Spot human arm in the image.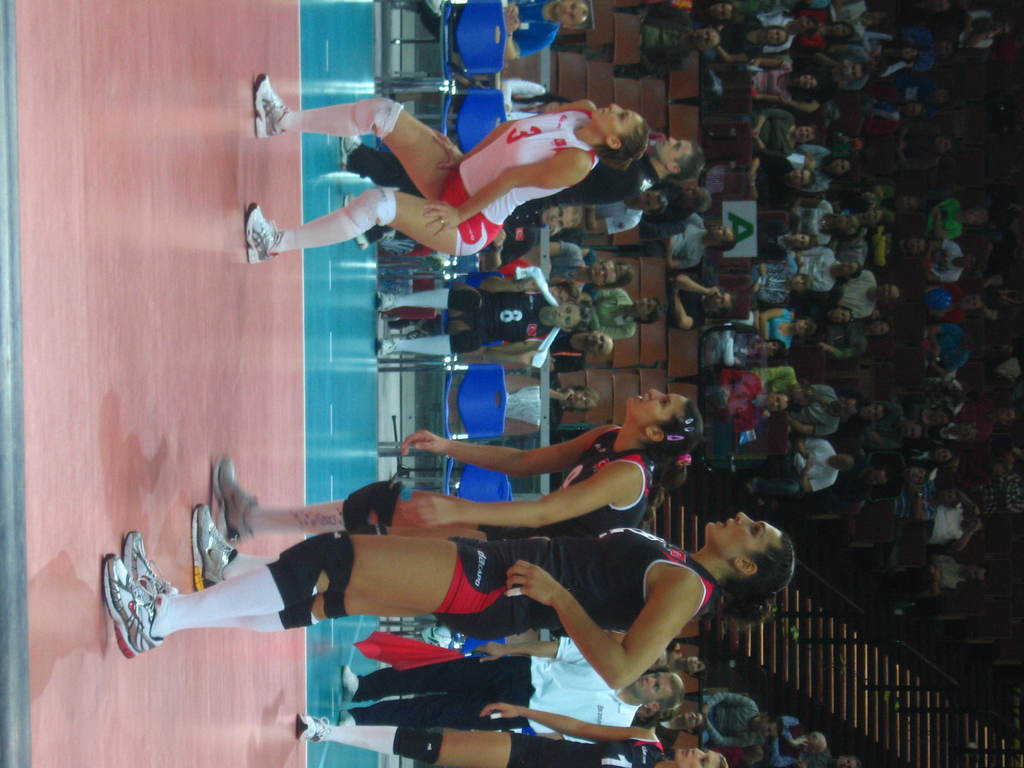
human arm found at (771, 717, 802, 744).
